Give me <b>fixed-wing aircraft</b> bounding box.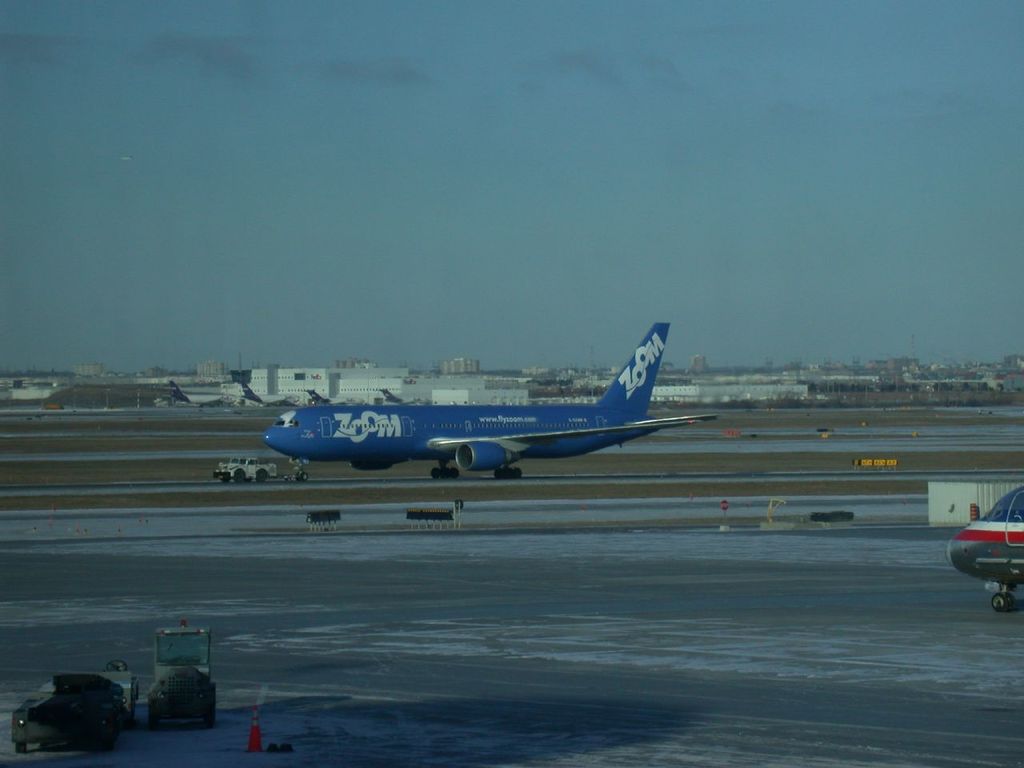
<box>378,386,407,406</box>.
